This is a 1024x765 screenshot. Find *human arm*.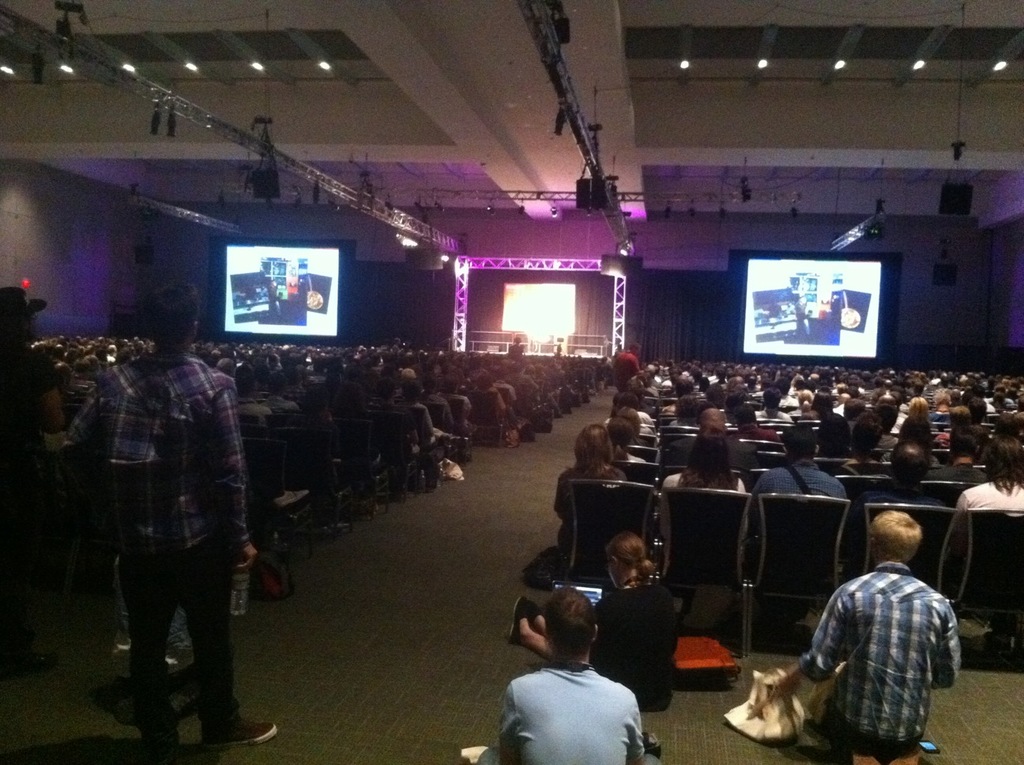
Bounding box: crop(442, 411, 452, 423).
